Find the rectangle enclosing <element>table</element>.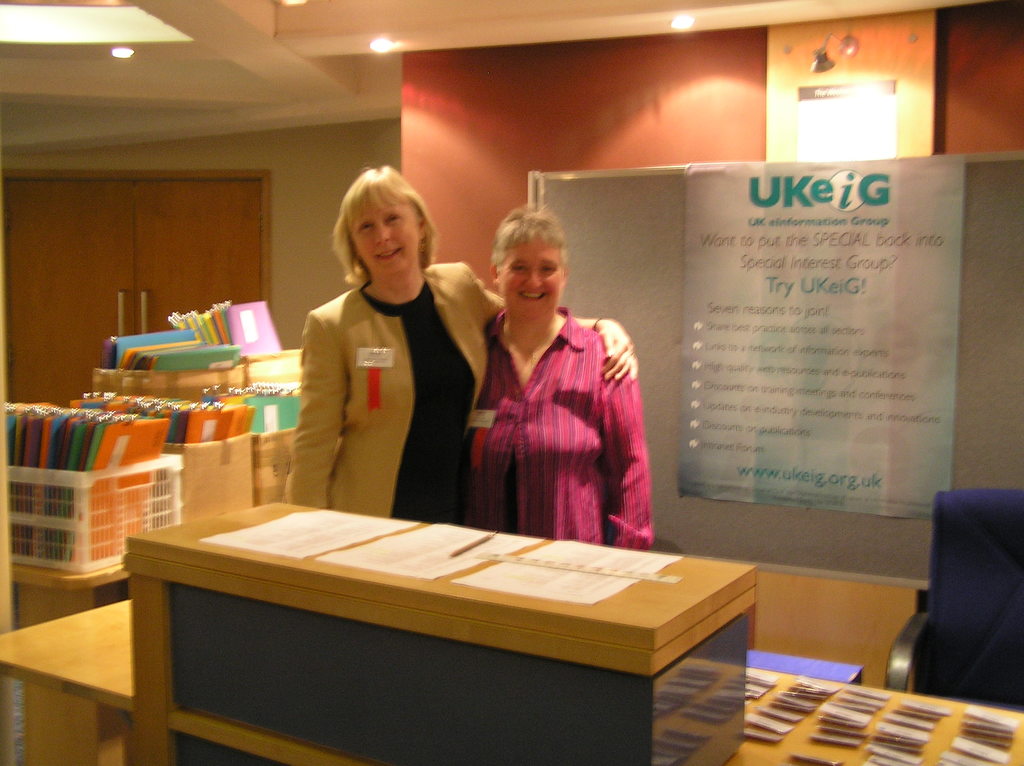
x1=0 y1=499 x2=1023 y2=765.
